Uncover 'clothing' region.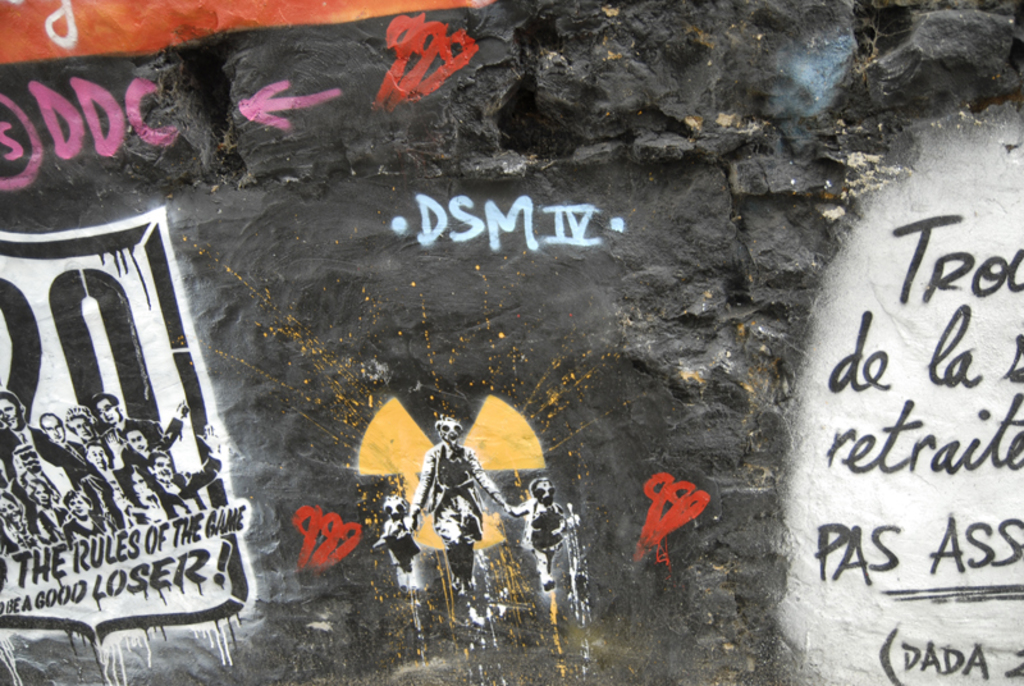
Uncovered: BBox(411, 440, 504, 576).
